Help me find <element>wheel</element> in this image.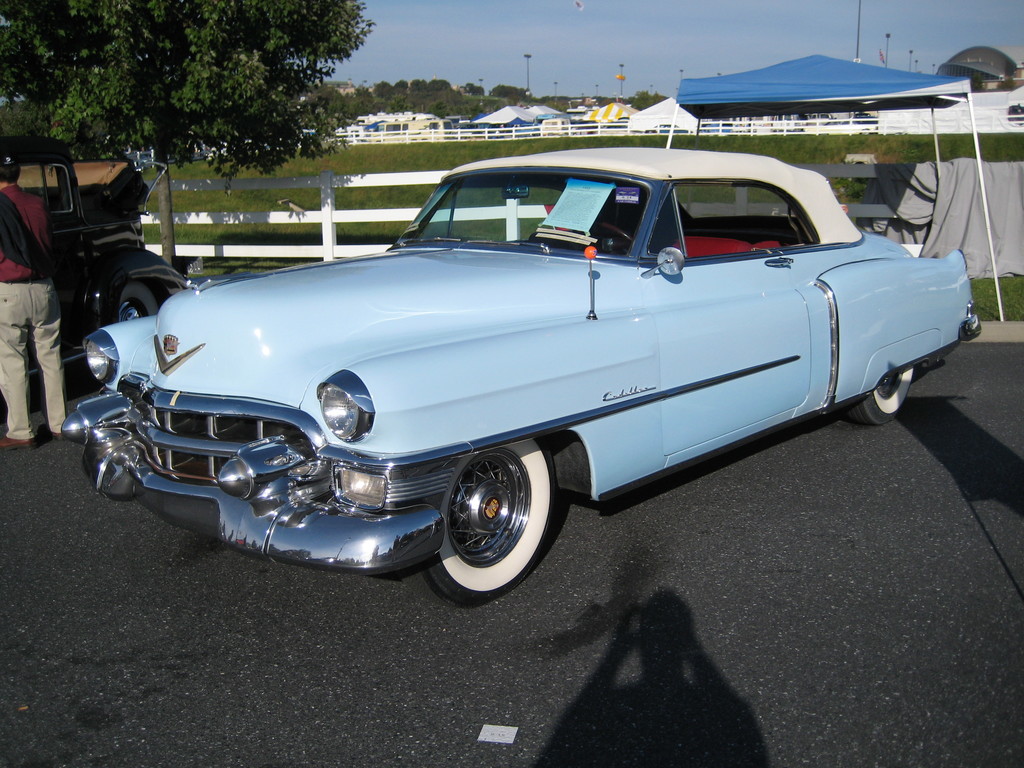
Found it: box=[586, 220, 643, 262].
